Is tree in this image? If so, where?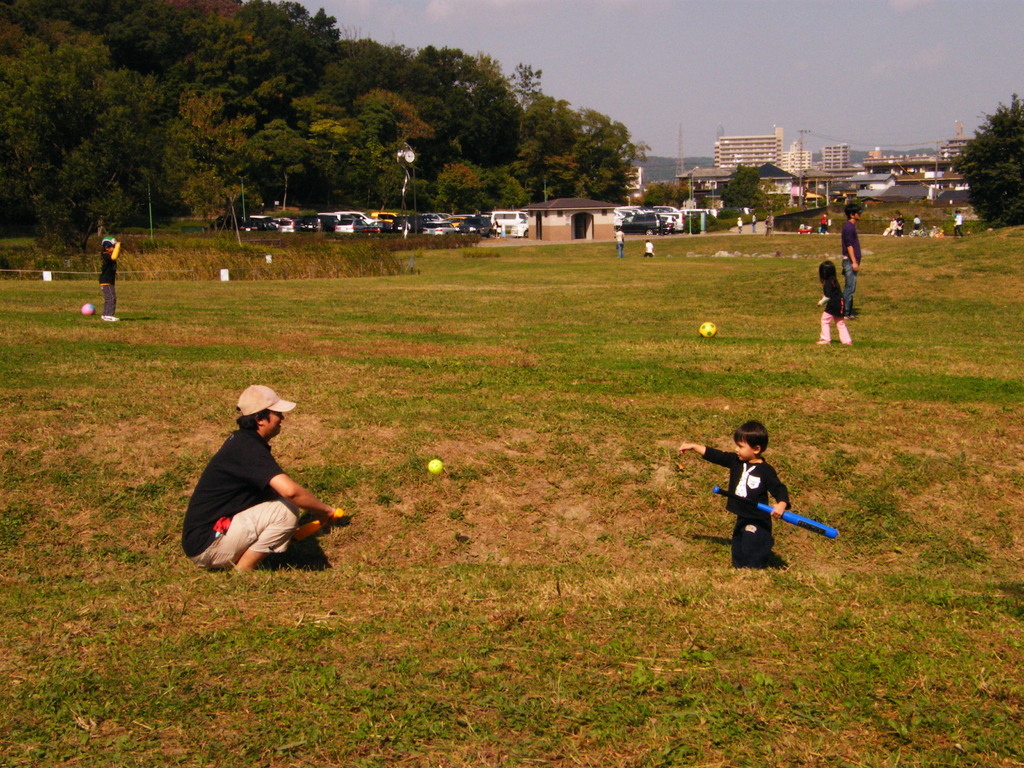
Yes, at 716,158,770,218.
